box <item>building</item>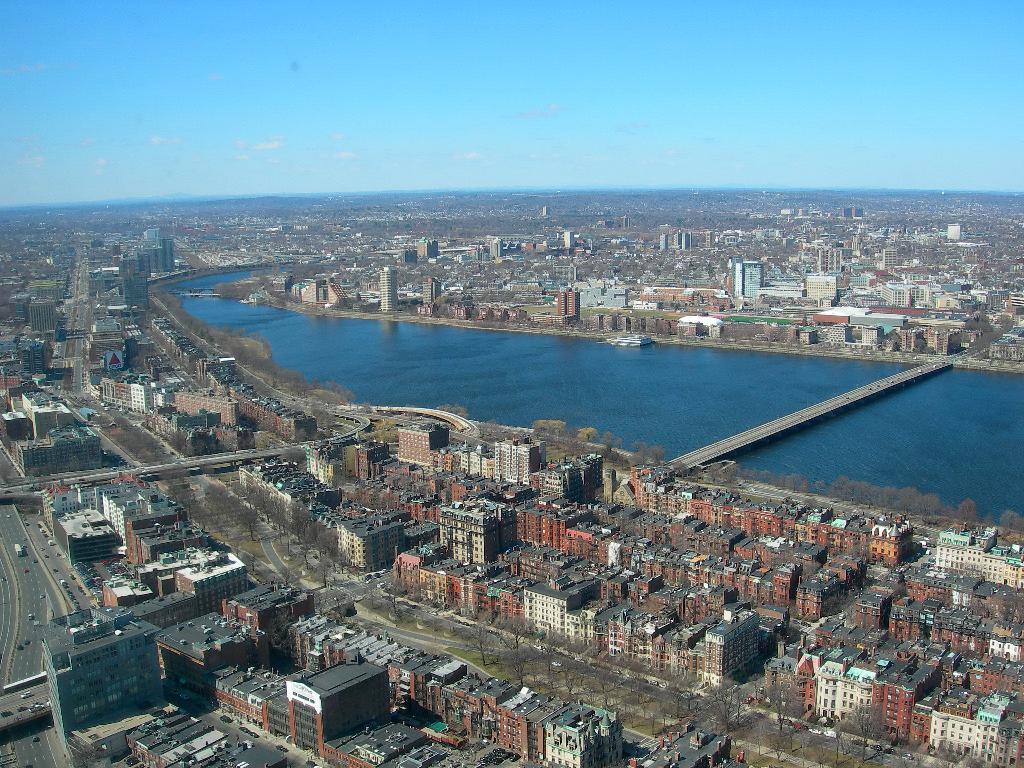
Rect(378, 269, 397, 308)
